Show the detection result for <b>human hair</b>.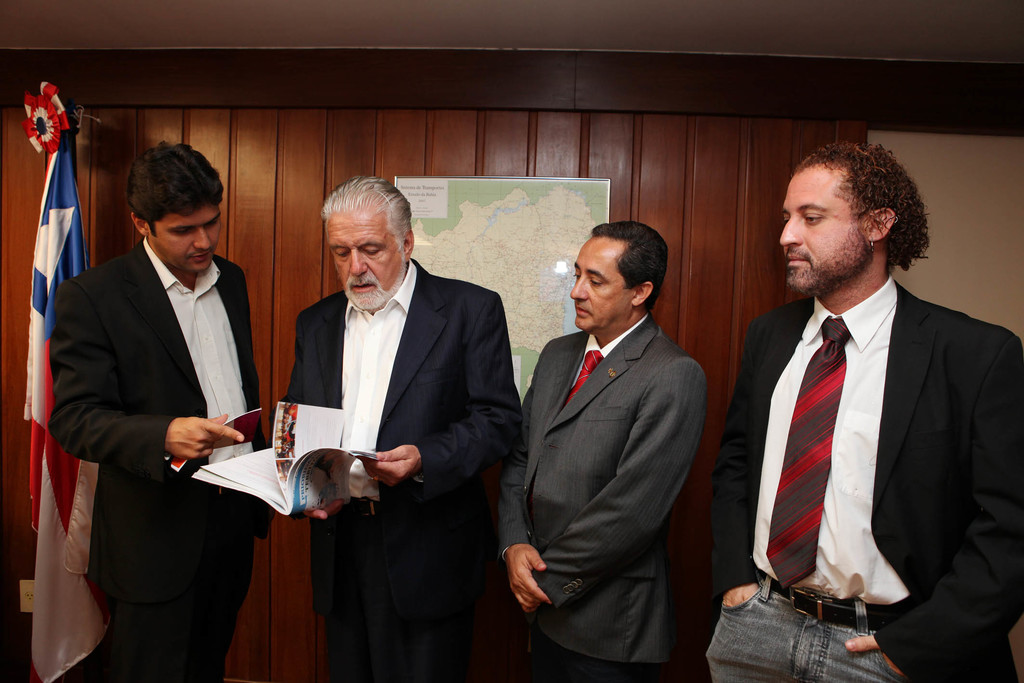
x1=591 y1=220 x2=669 y2=311.
